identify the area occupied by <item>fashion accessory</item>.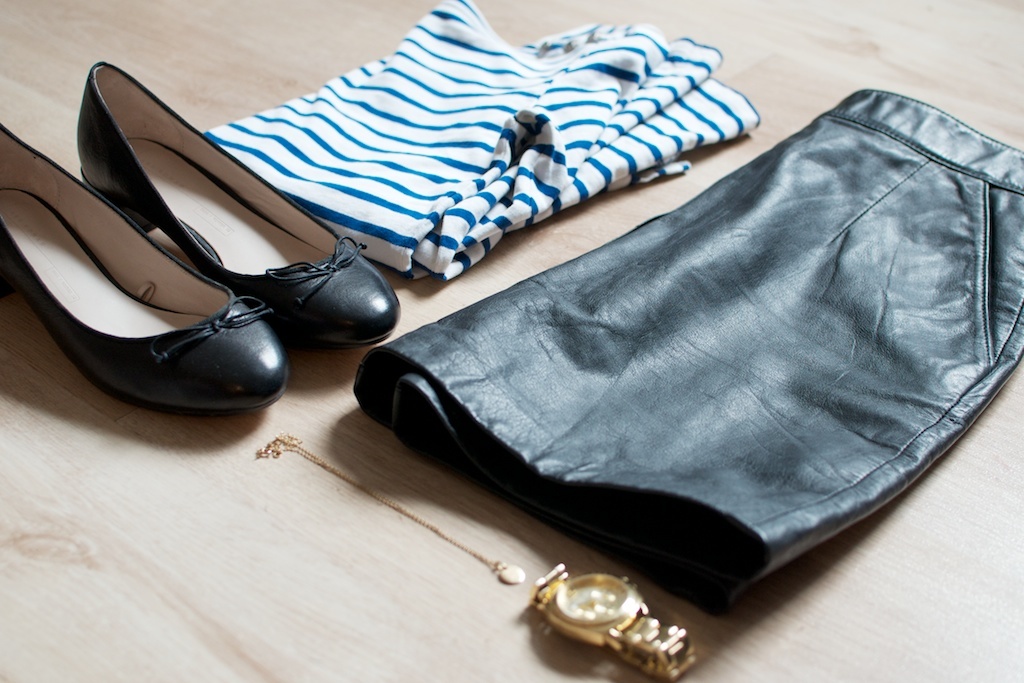
Area: {"x1": 78, "y1": 61, "x2": 404, "y2": 347}.
